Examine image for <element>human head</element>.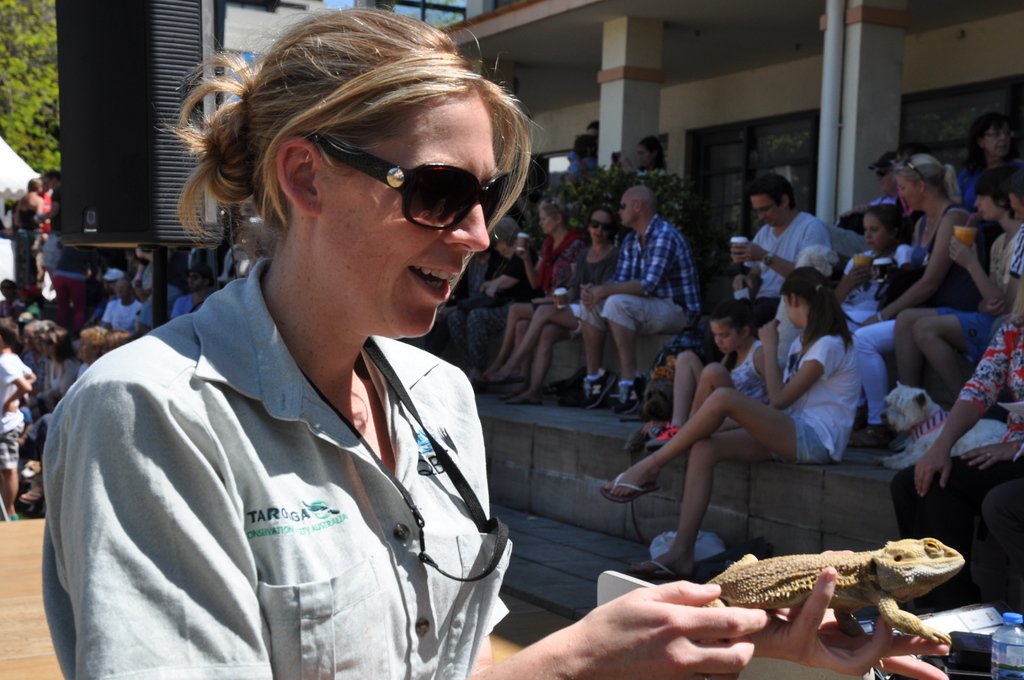
Examination result: box=[619, 187, 657, 225].
